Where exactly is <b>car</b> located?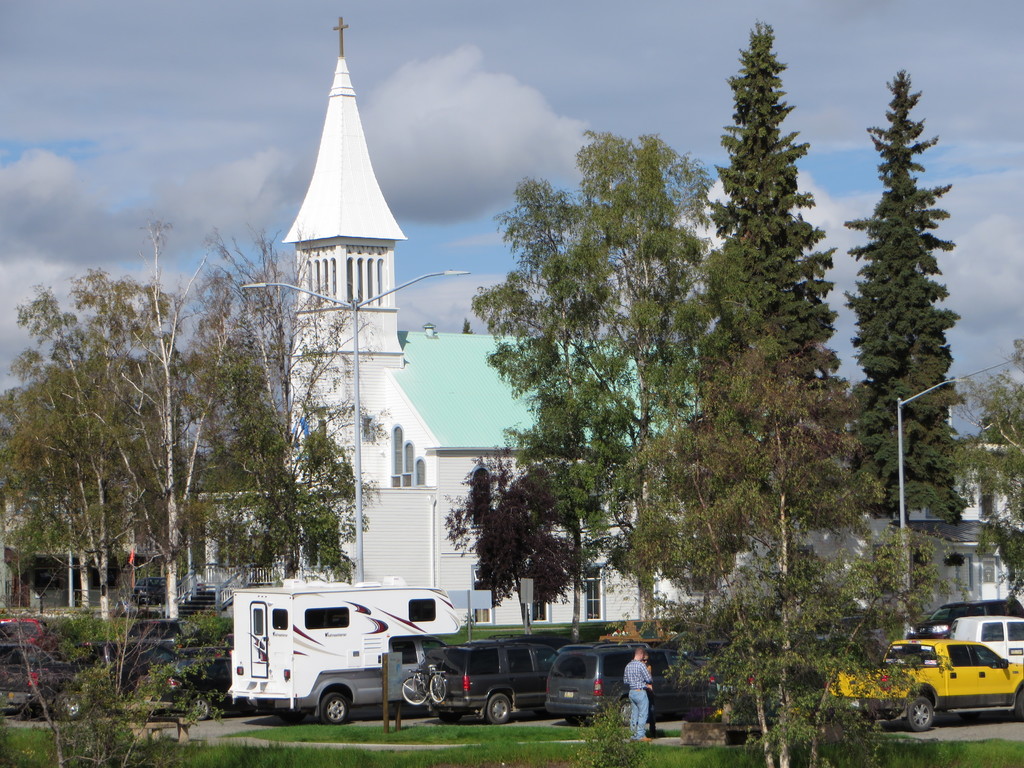
Its bounding box is [133, 579, 170, 604].
